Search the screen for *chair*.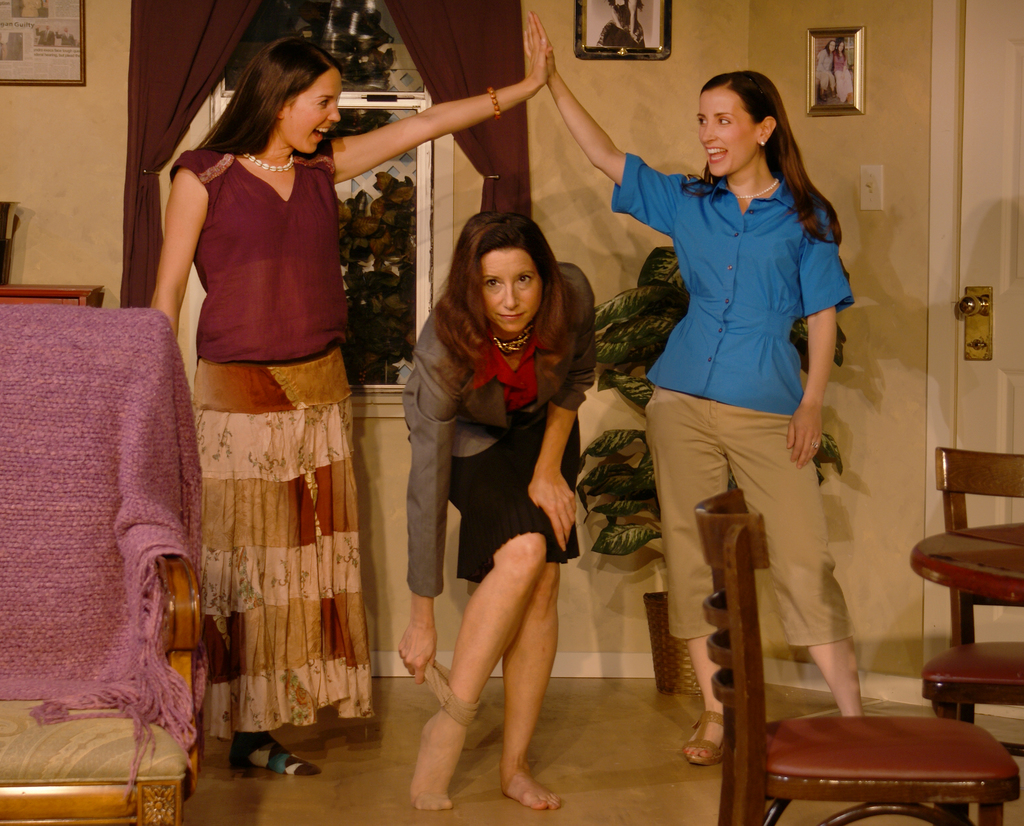
Found at <region>917, 444, 1023, 825</region>.
